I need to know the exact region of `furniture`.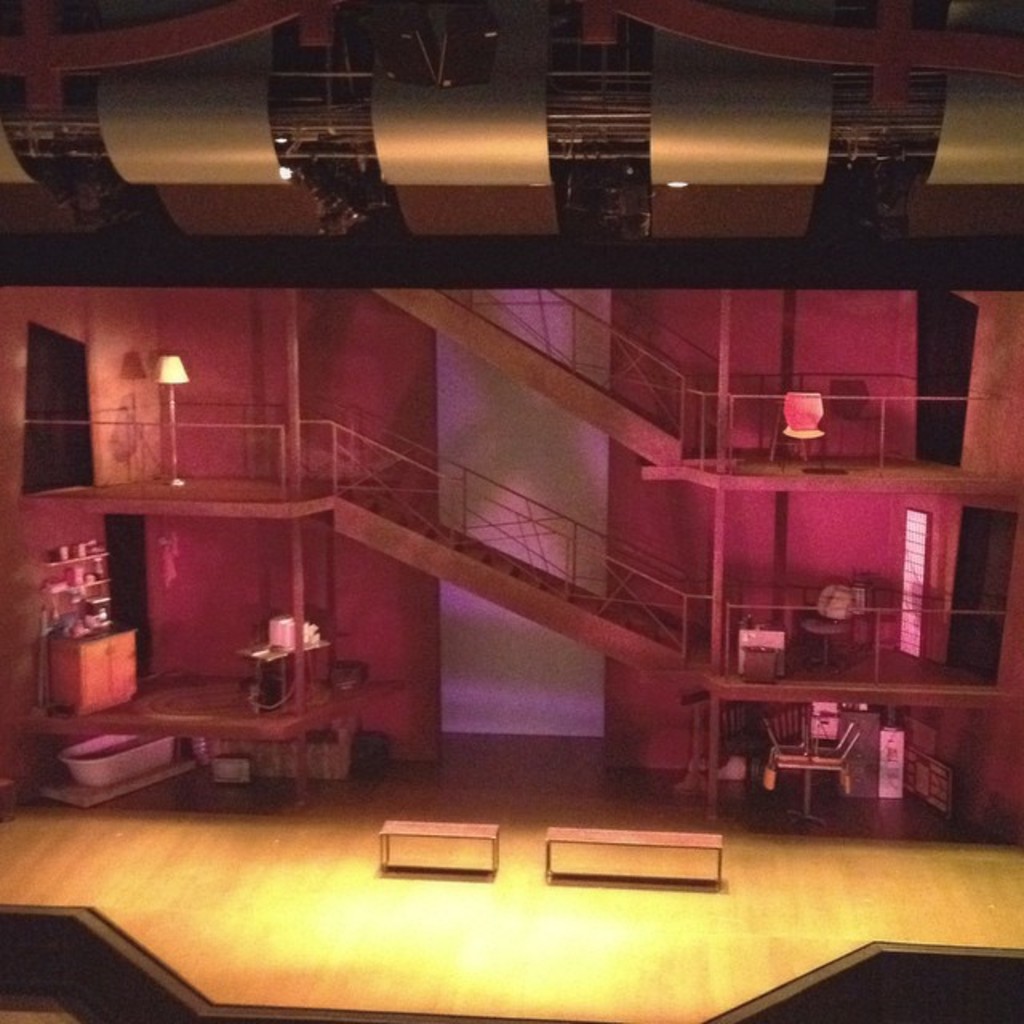
Region: [left=760, top=717, right=813, bottom=792].
